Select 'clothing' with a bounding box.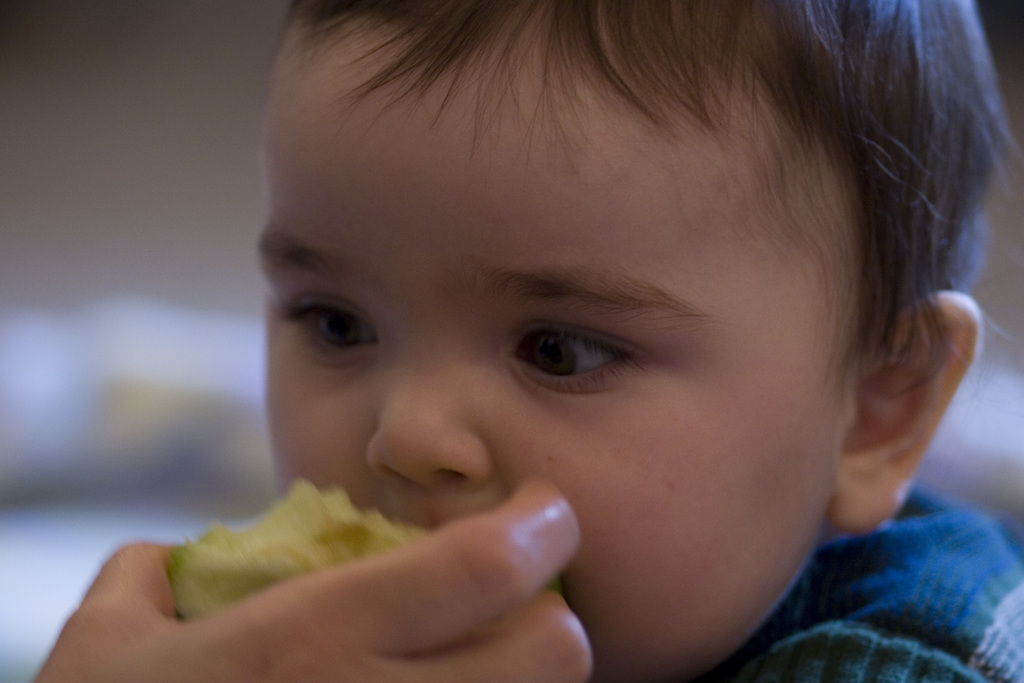
region(713, 479, 1023, 682).
